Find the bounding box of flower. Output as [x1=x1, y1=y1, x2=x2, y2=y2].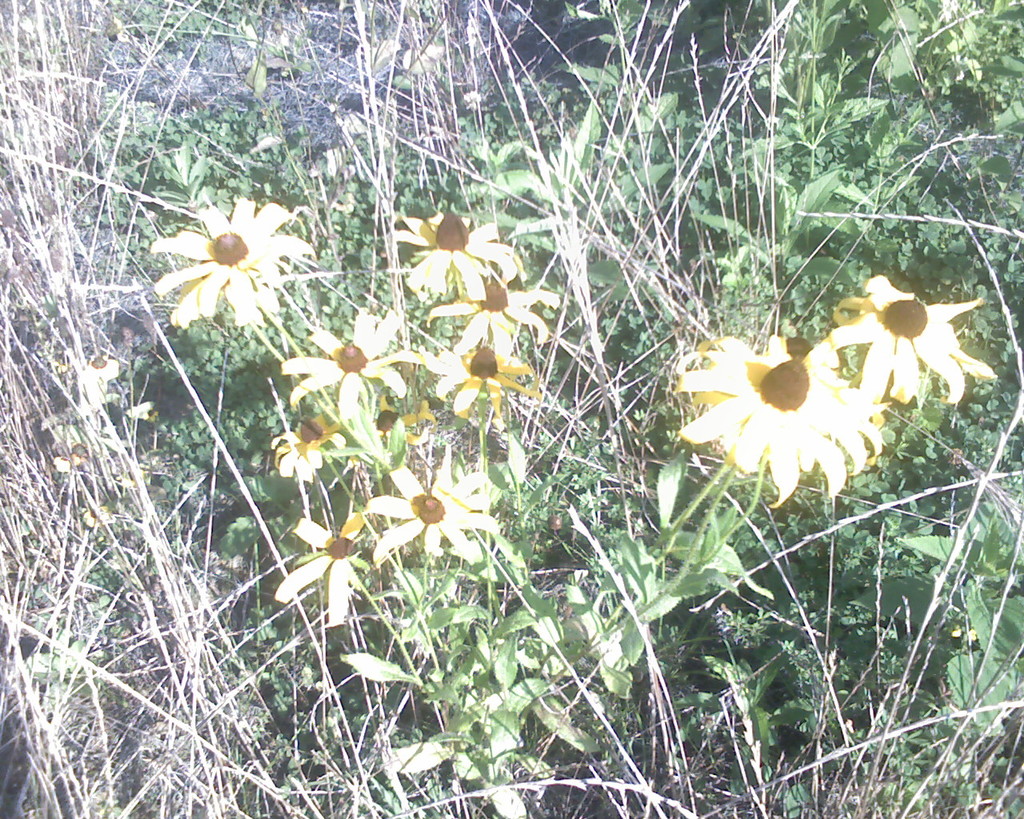
[x1=424, y1=342, x2=536, y2=419].
